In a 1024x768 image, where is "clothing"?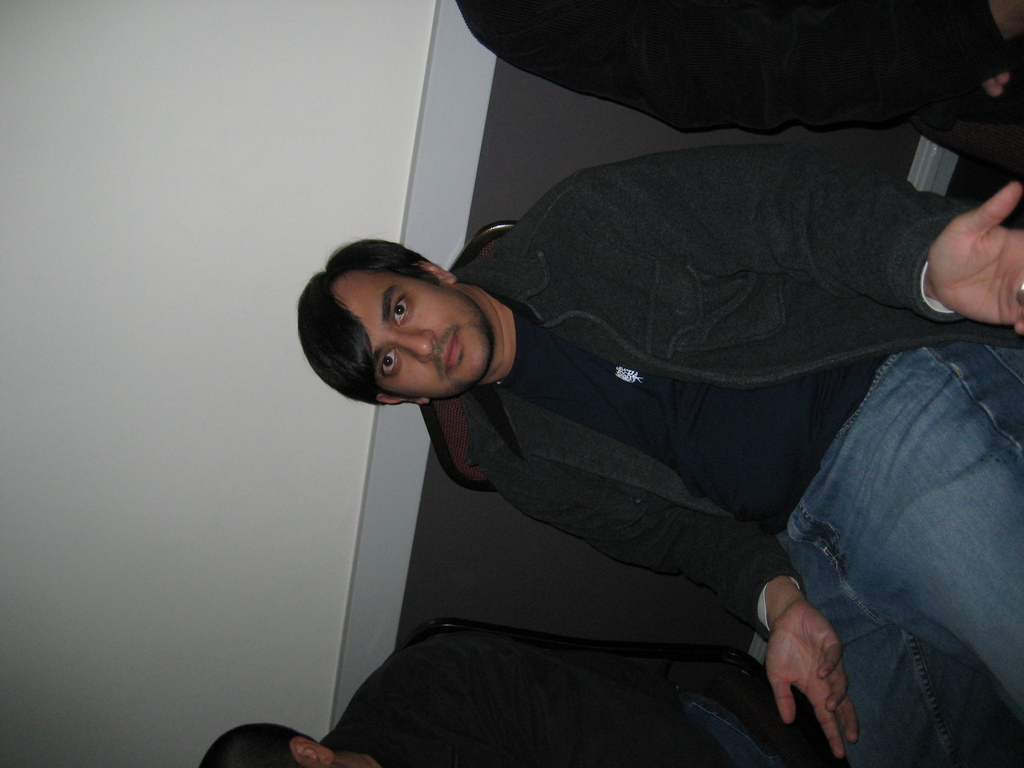
detection(423, 147, 1023, 767).
